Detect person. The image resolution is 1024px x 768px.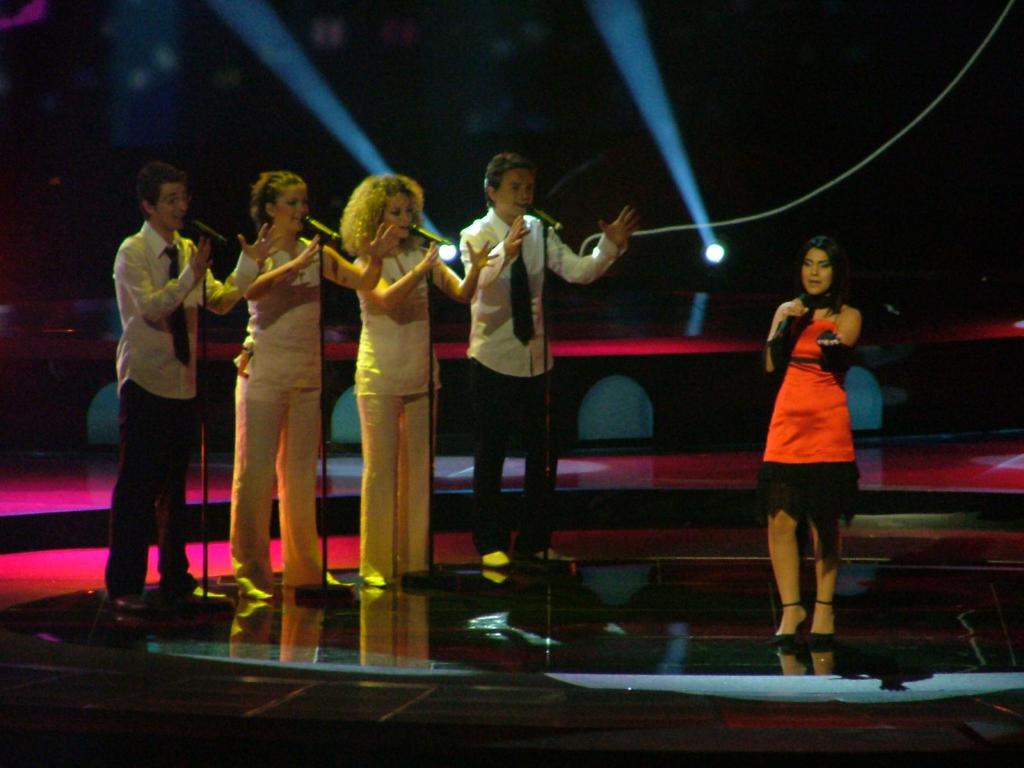
select_region(344, 177, 499, 589).
